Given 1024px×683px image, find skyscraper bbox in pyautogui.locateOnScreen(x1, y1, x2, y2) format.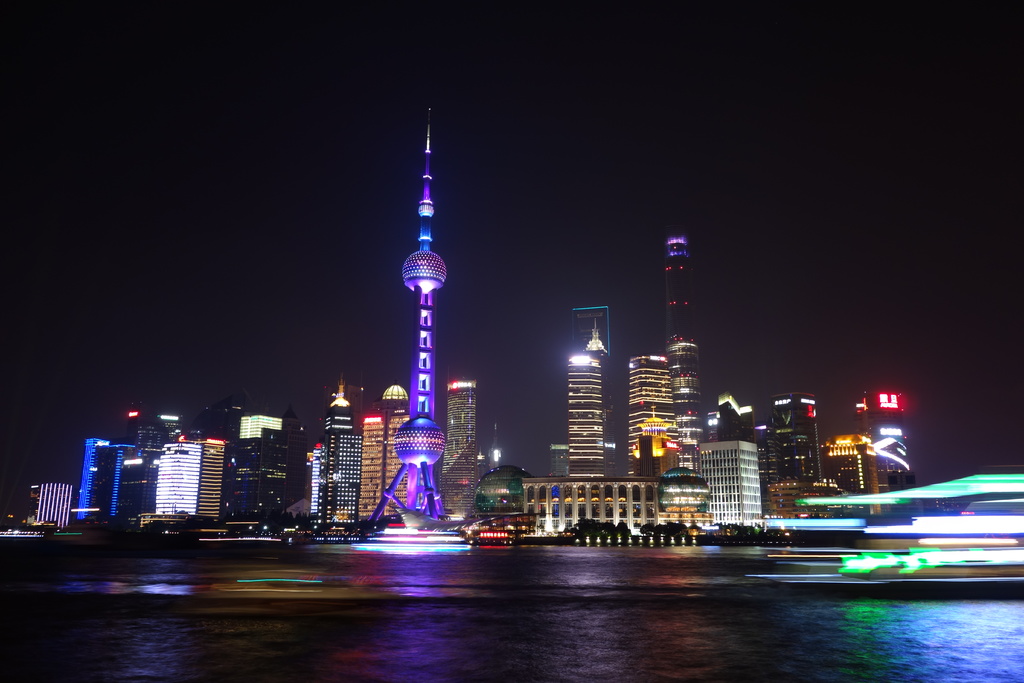
pyautogui.locateOnScreen(230, 424, 293, 520).
